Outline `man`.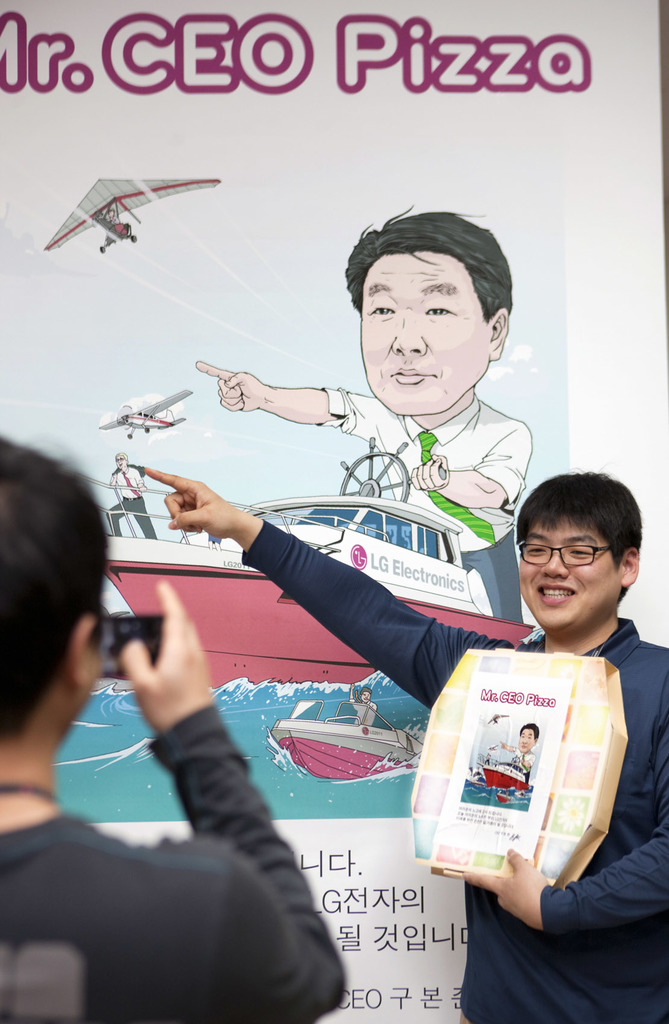
Outline: x1=0, y1=427, x2=344, y2=1023.
